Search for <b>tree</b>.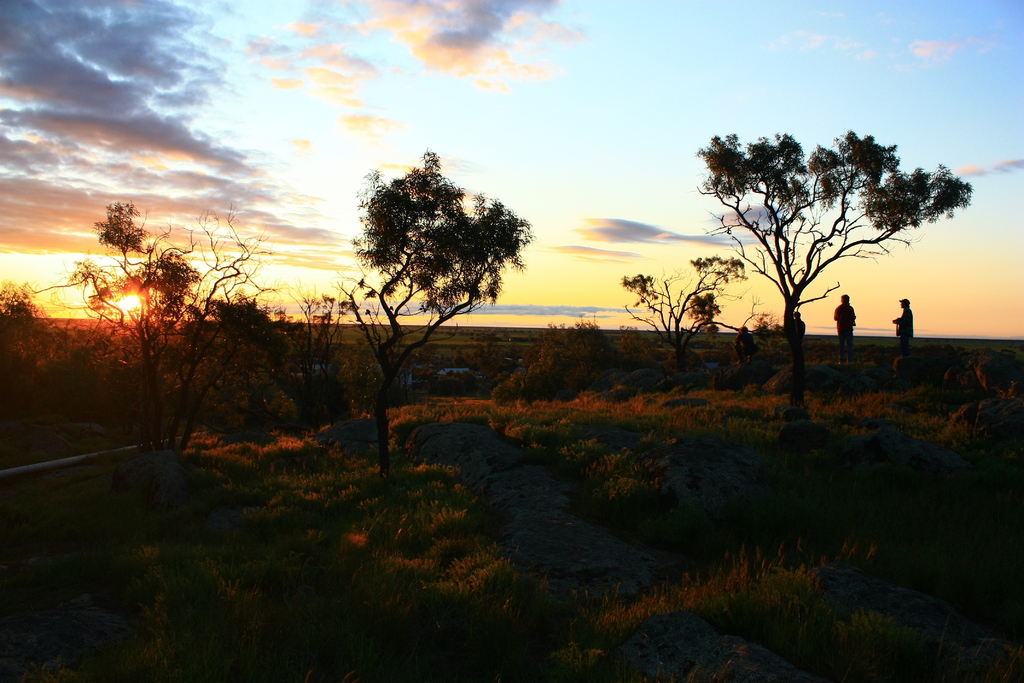
Found at crop(682, 105, 967, 356).
